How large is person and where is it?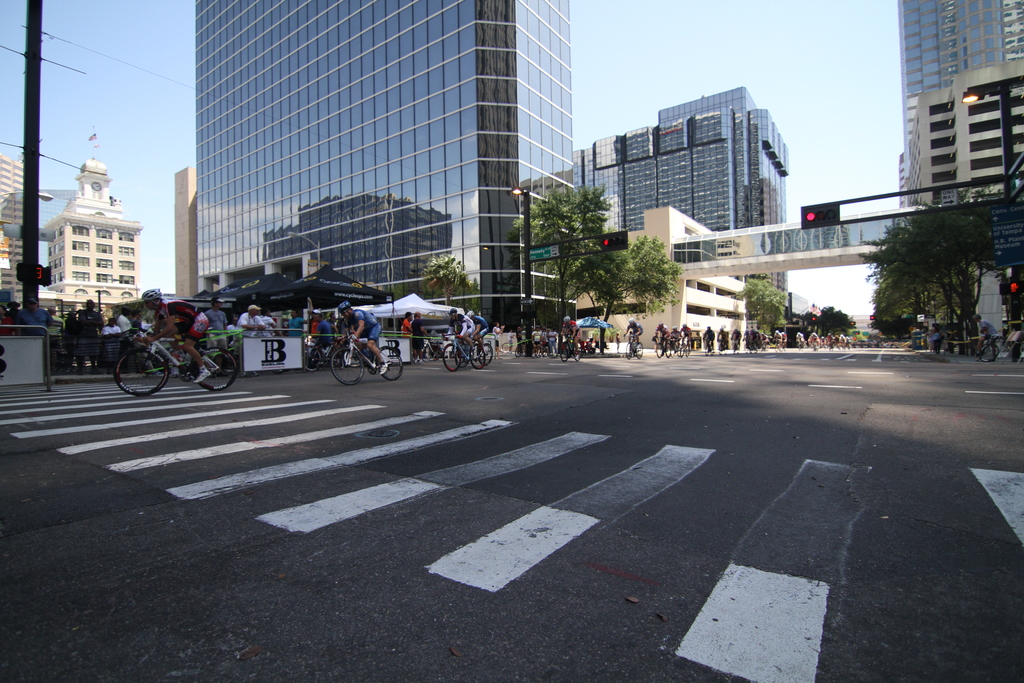
Bounding box: (x1=627, y1=320, x2=643, y2=346).
